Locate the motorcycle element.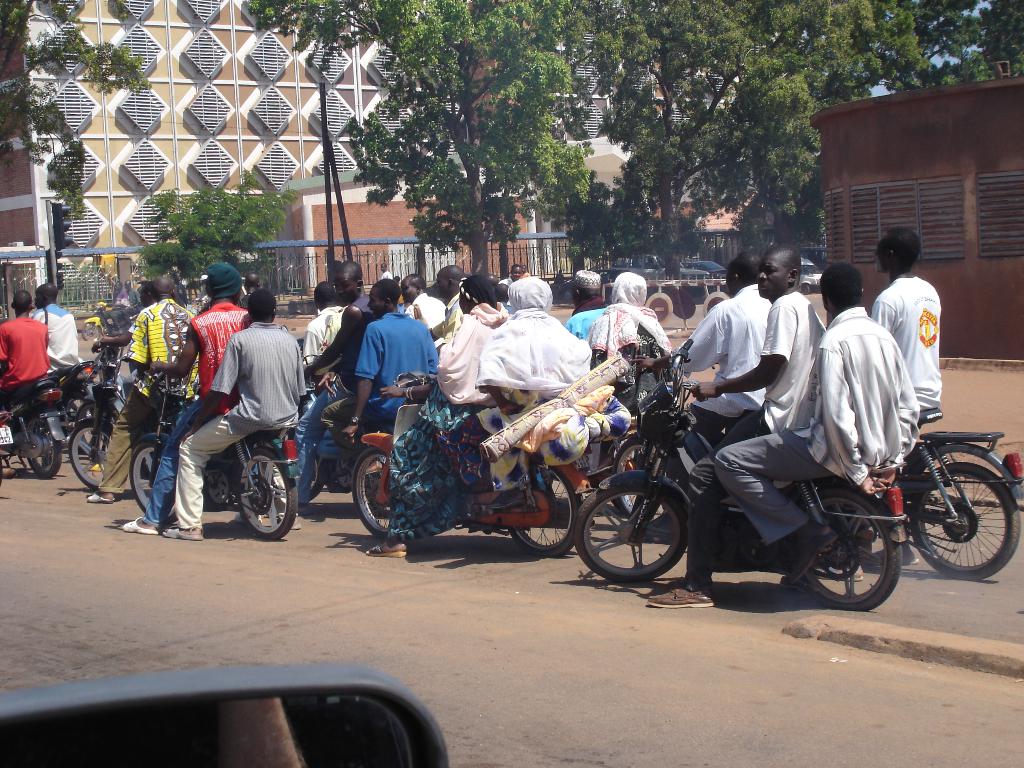
Element bbox: 571/338/911/590.
